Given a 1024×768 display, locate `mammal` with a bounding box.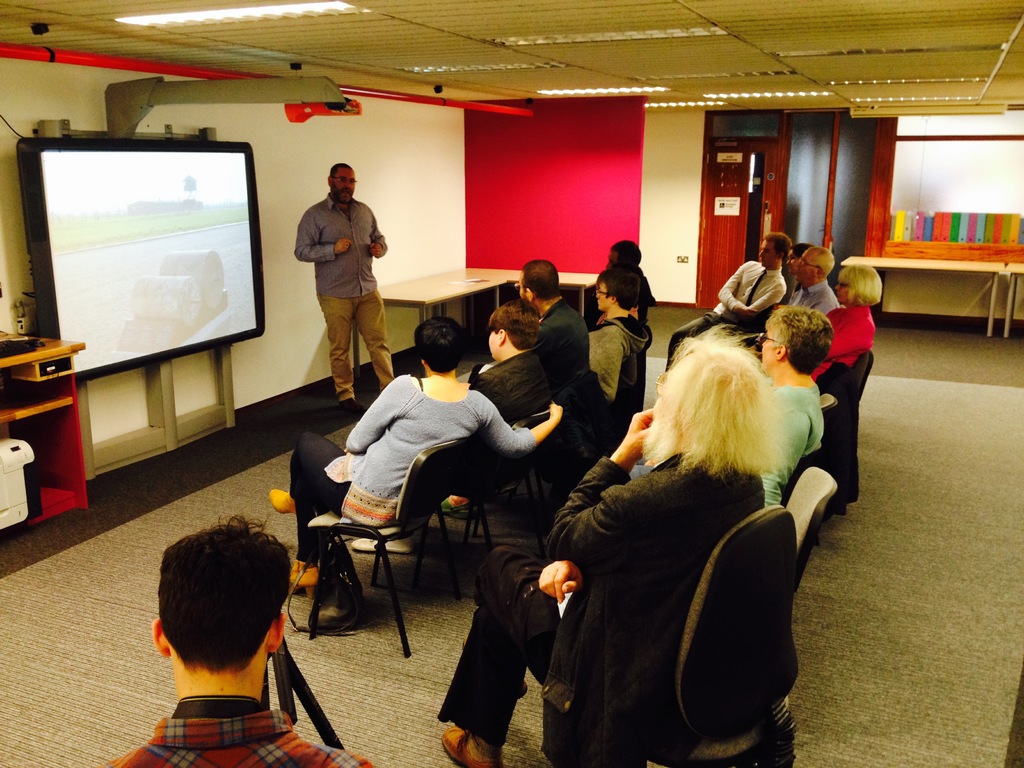
Located: [465, 300, 558, 514].
